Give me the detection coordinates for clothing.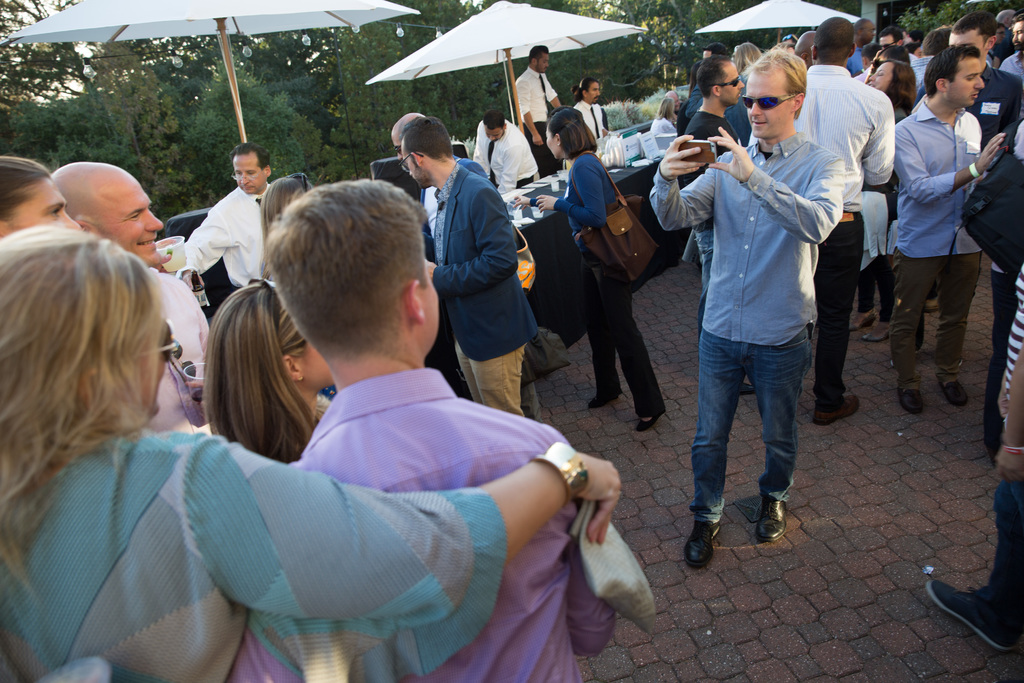
(1002,46,1023,84).
